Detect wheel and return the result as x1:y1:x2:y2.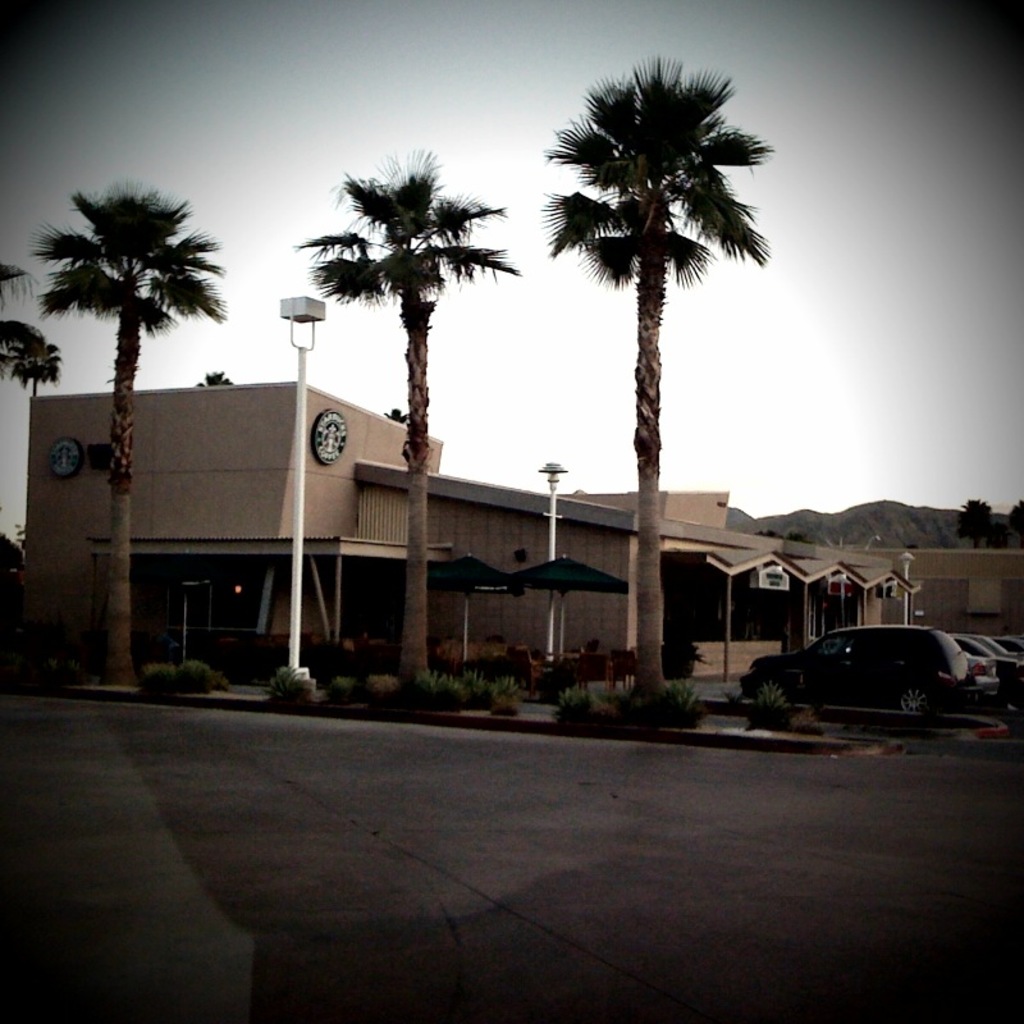
756:680:792:708.
